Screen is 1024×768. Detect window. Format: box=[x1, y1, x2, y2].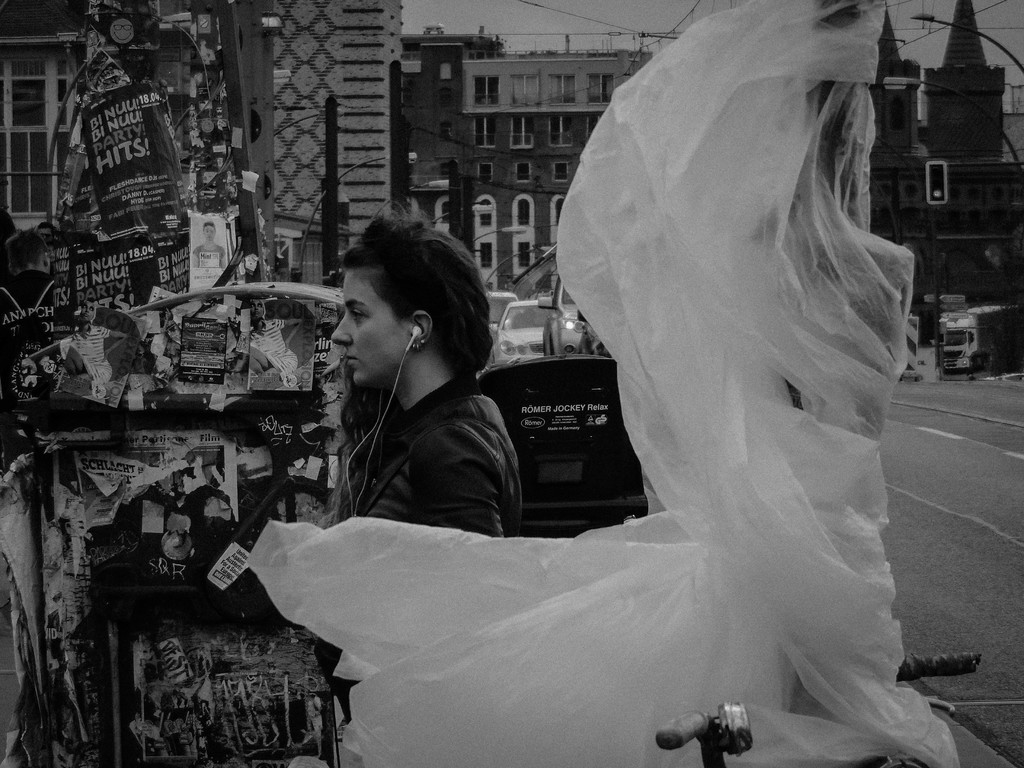
box=[468, 116, 499, 149].
